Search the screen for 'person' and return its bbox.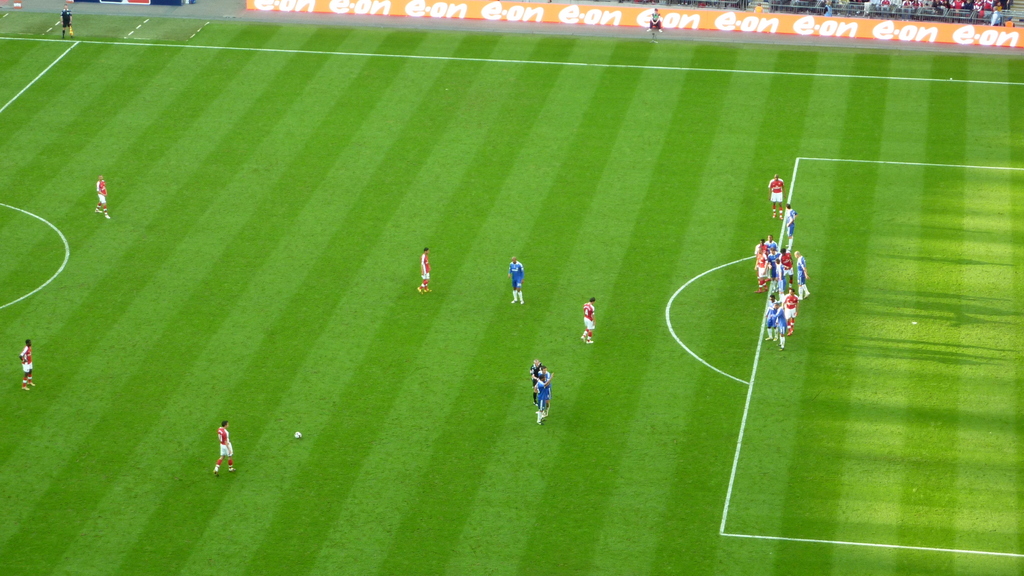
Found: l=59, t=4, r=74, b=37.
